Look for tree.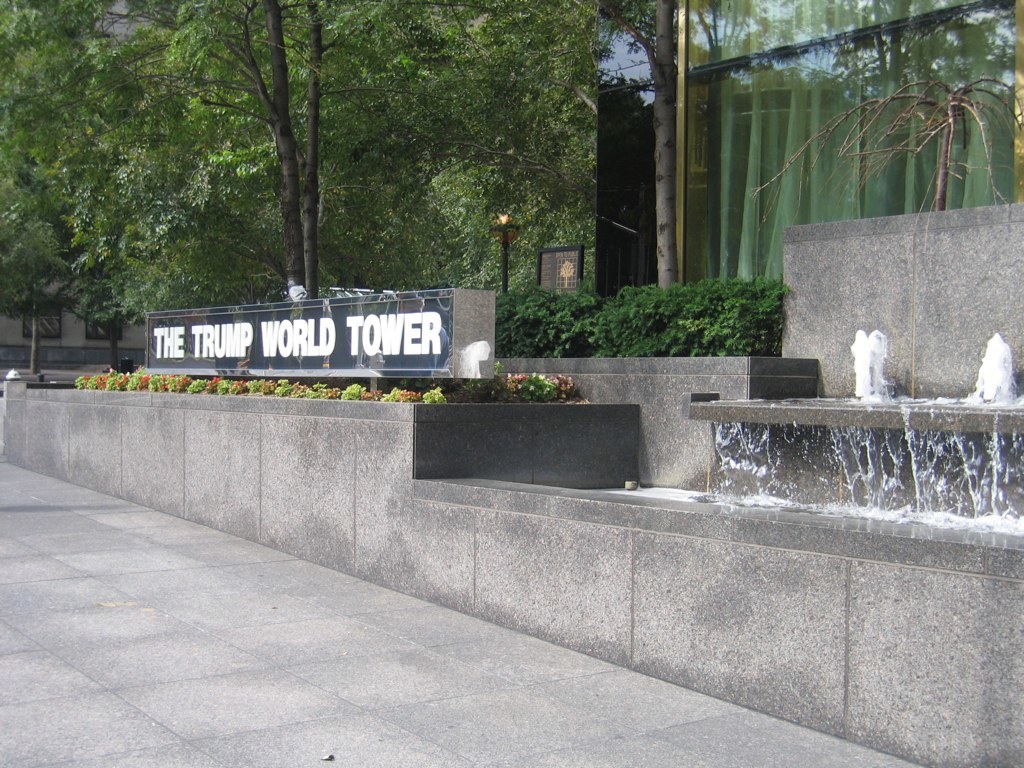
Found: bbox(447, 0, 678, 292).
